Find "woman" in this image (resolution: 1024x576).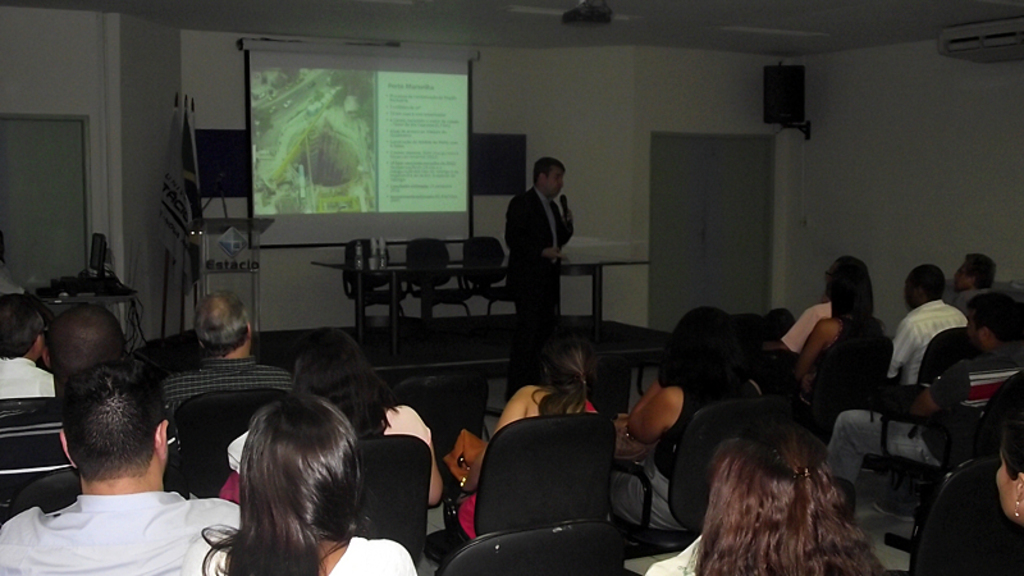
436/329/598/575.
